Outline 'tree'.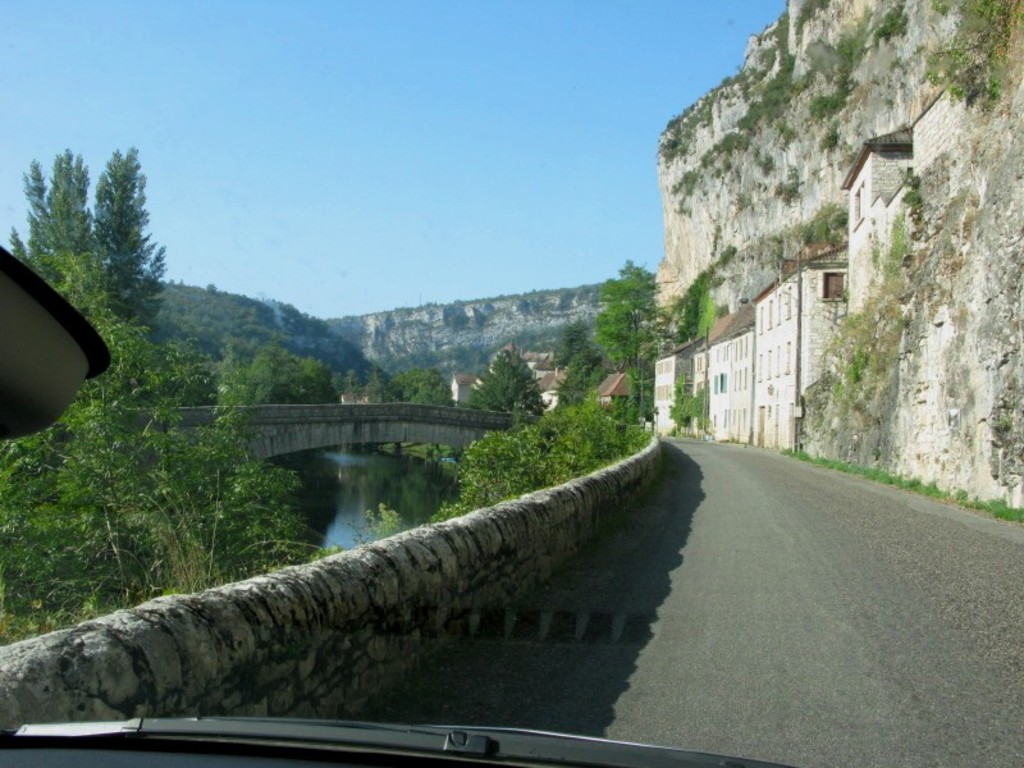
Outline: select_region(590, 257, 675, 376).
